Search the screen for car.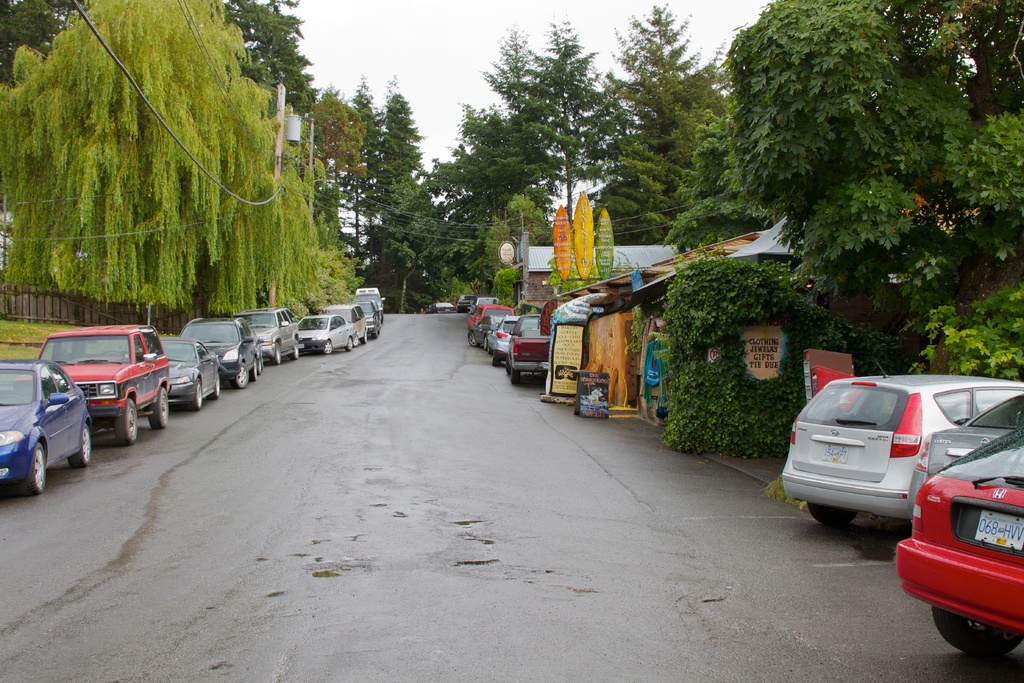
Found at bbox=(465, 315, 497, 340).
